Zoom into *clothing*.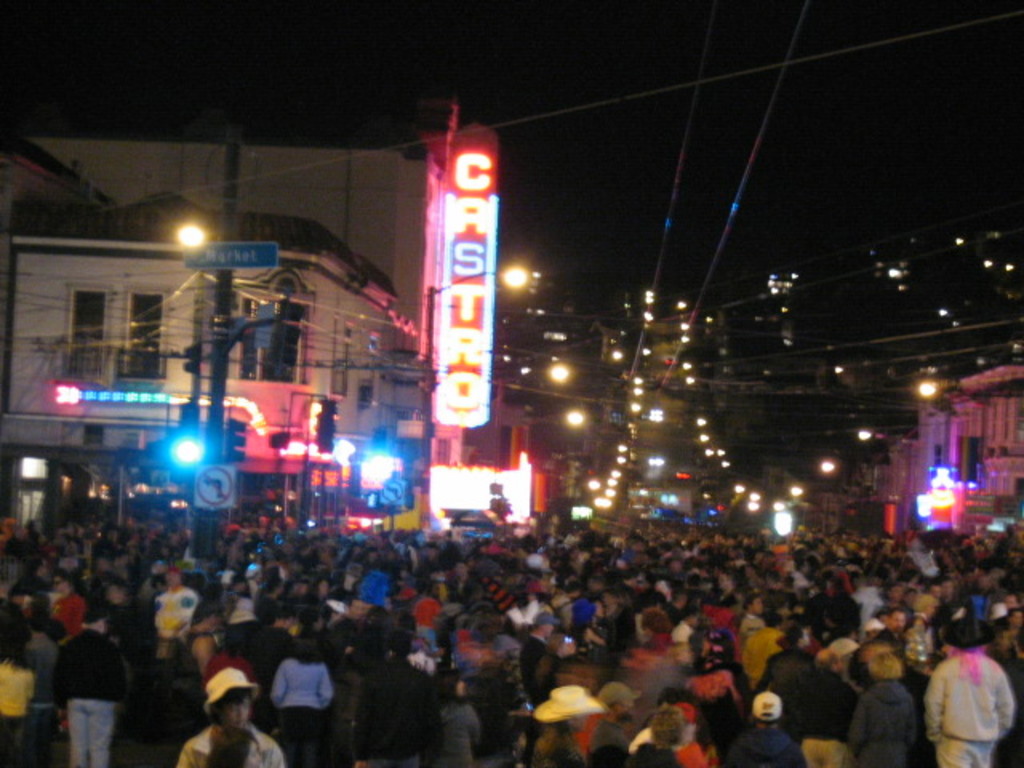
Zoom target: x1=382 y1=563 x2=405 y2=594.
